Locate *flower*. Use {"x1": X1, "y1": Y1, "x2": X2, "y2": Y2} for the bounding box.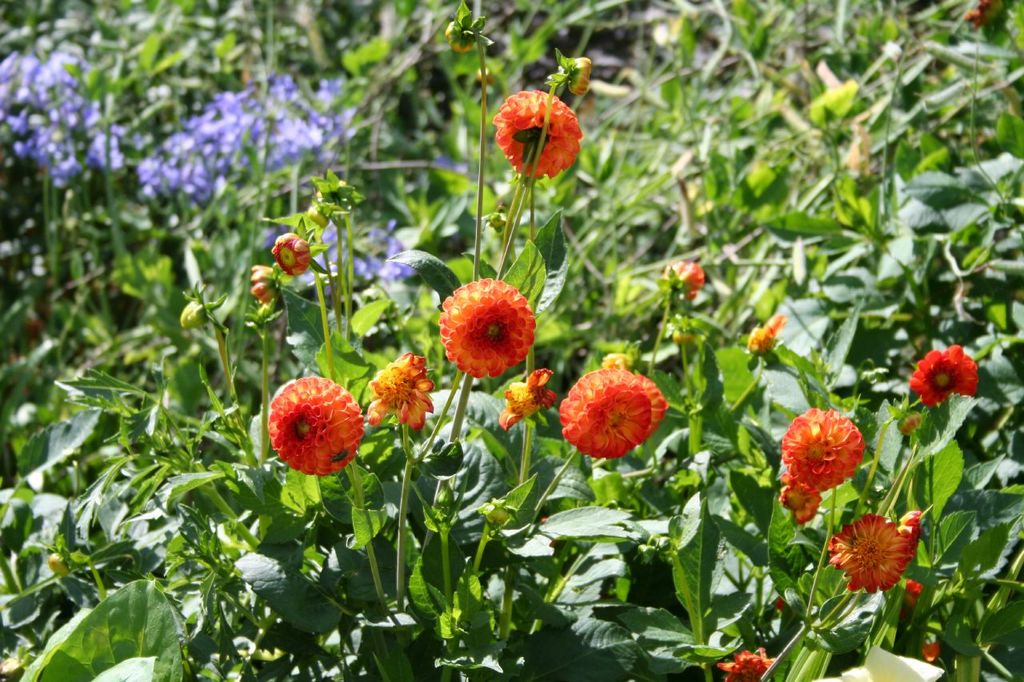
{"x1": 830, "y1": 516, "x2": 922, "y2": 597}.
